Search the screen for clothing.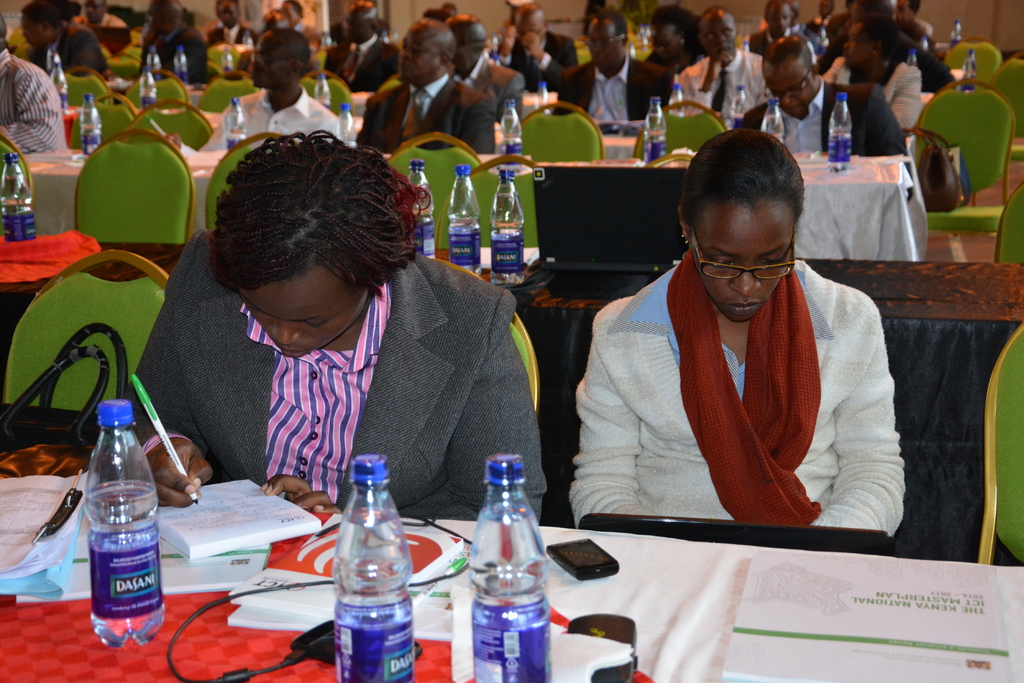
Found at <bbox>131, 239, 558, 535</bbox>.
